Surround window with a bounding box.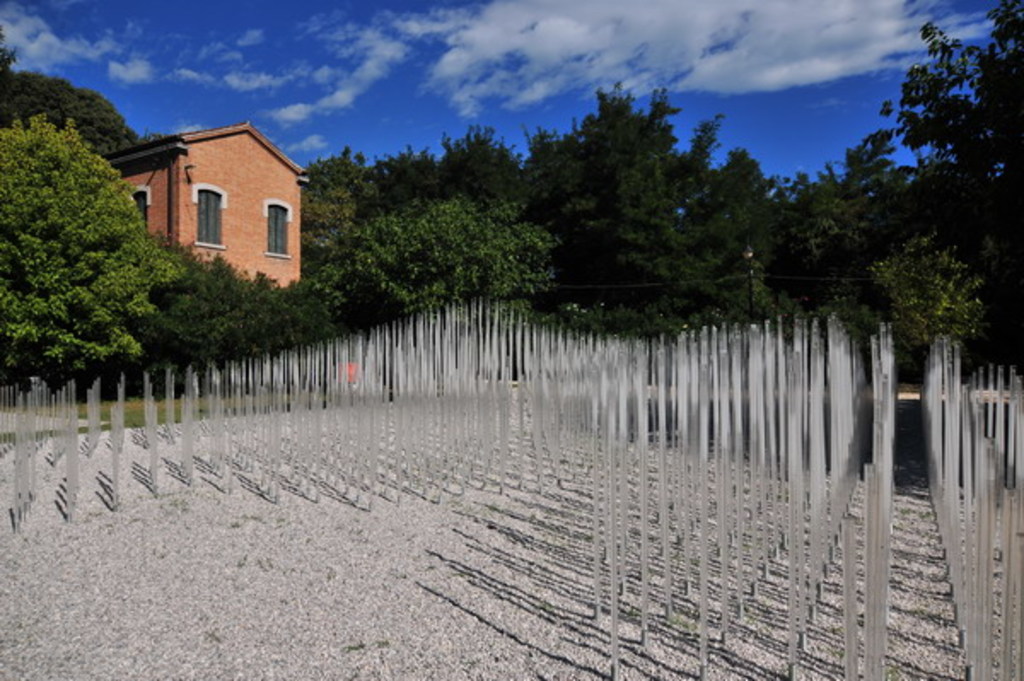
bbox(121, 186, 150, 234).
